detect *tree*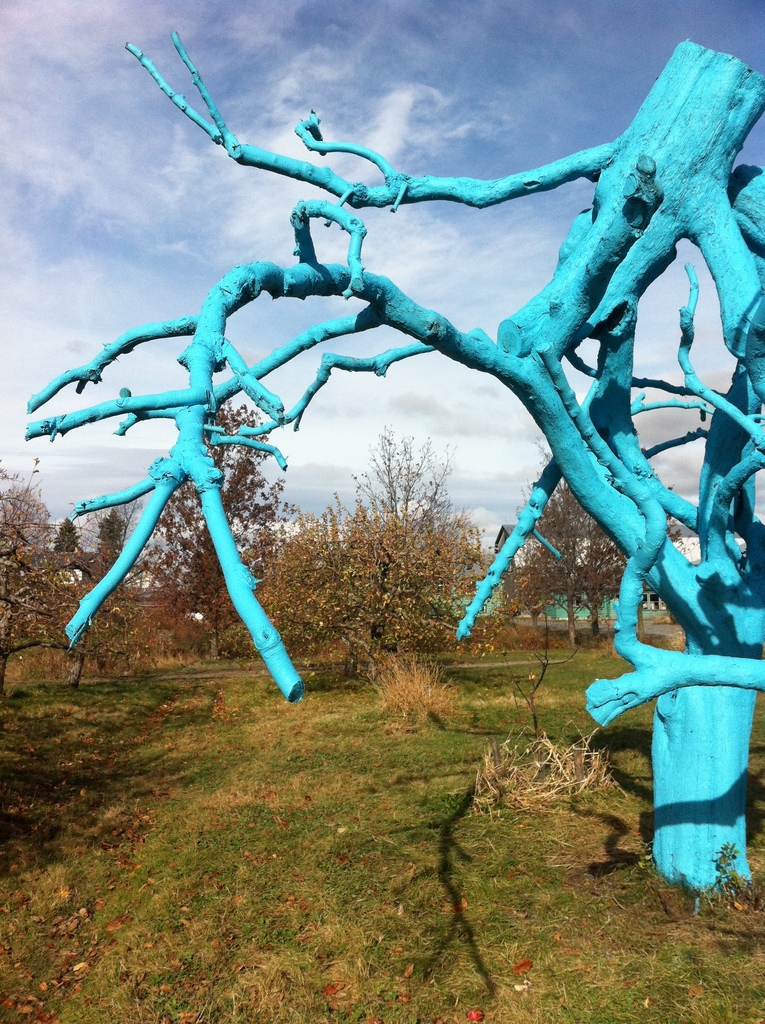
<bbox>23, 32, 764, 888</bbox>
